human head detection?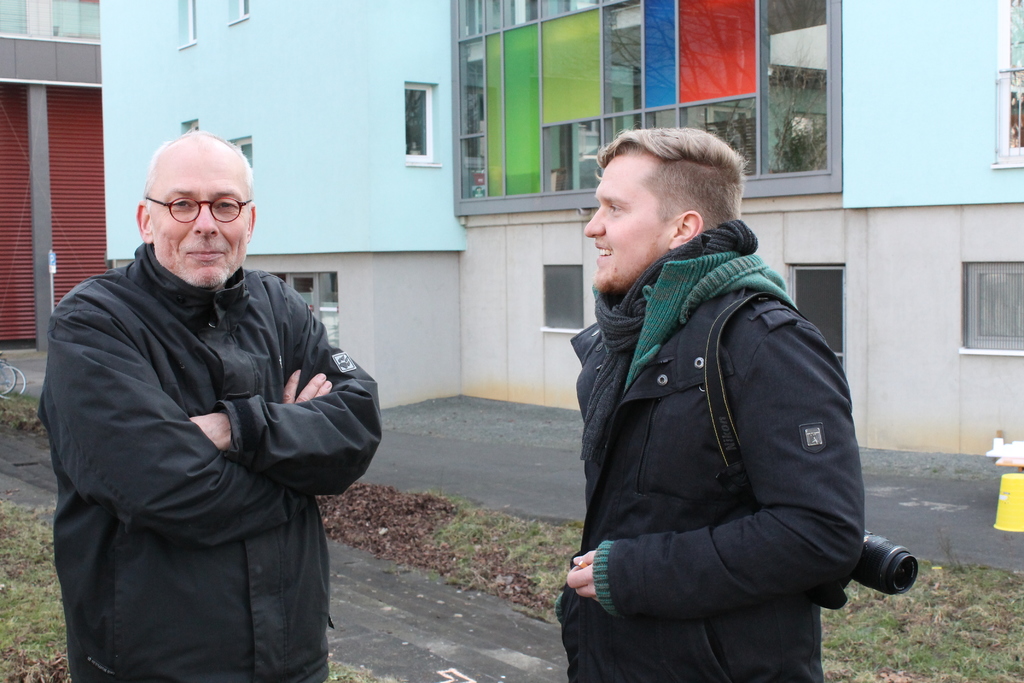
locate(134, 130, 254, 280)
